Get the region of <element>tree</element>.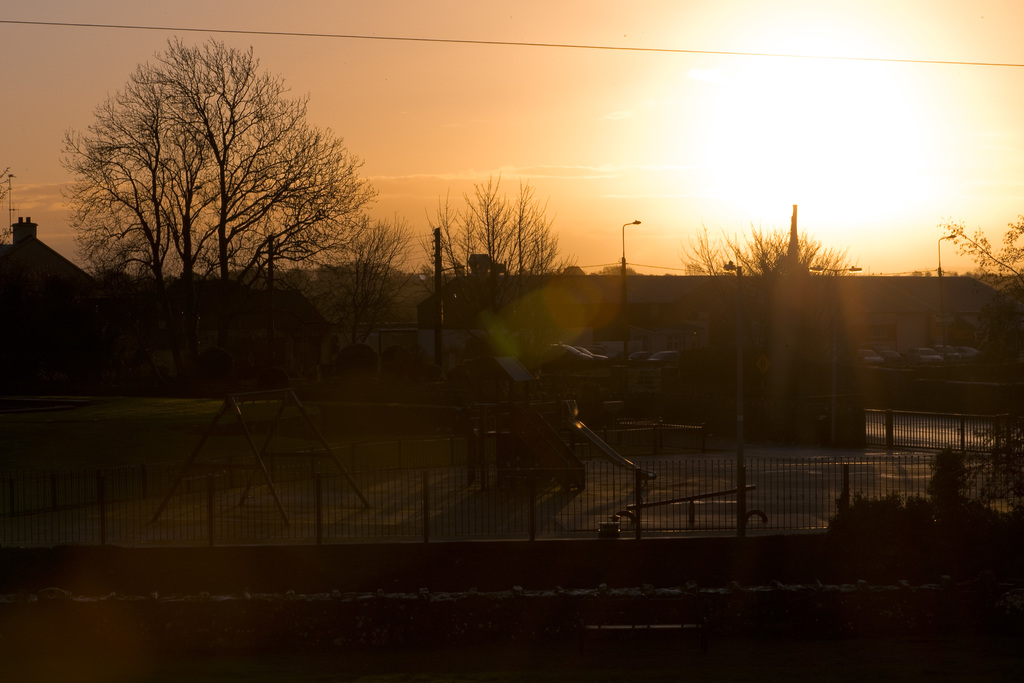
region(422, 157, 569, 357).
